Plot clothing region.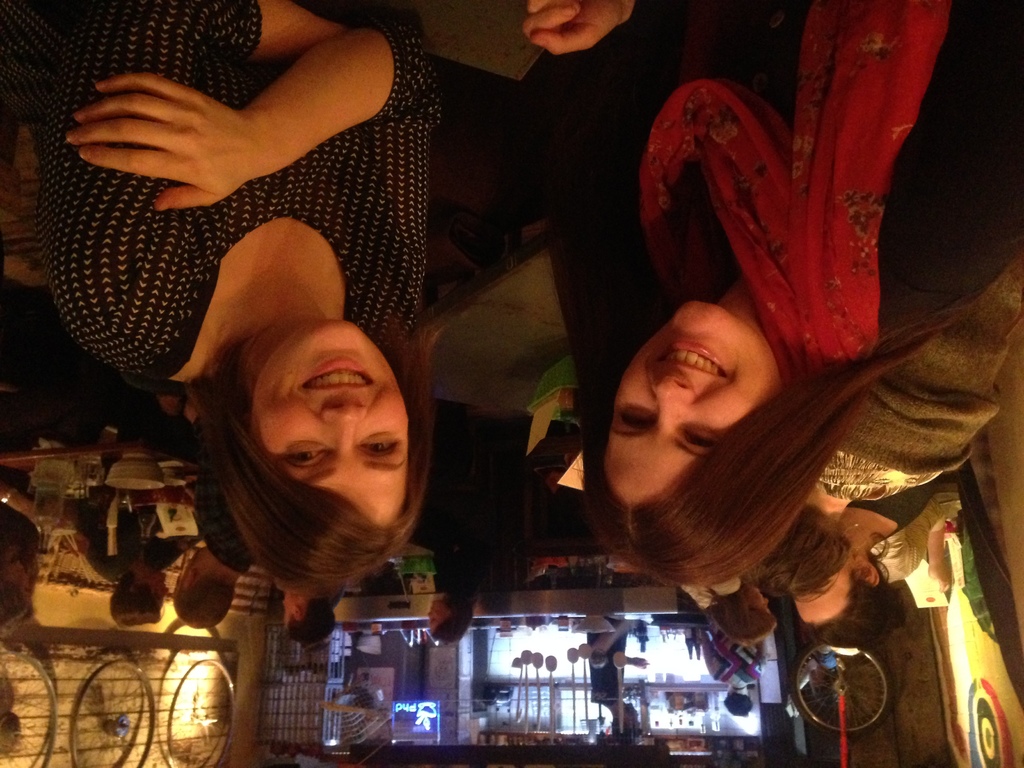
Plotted at x1=77, y1=506, x2=184, y2=581.
